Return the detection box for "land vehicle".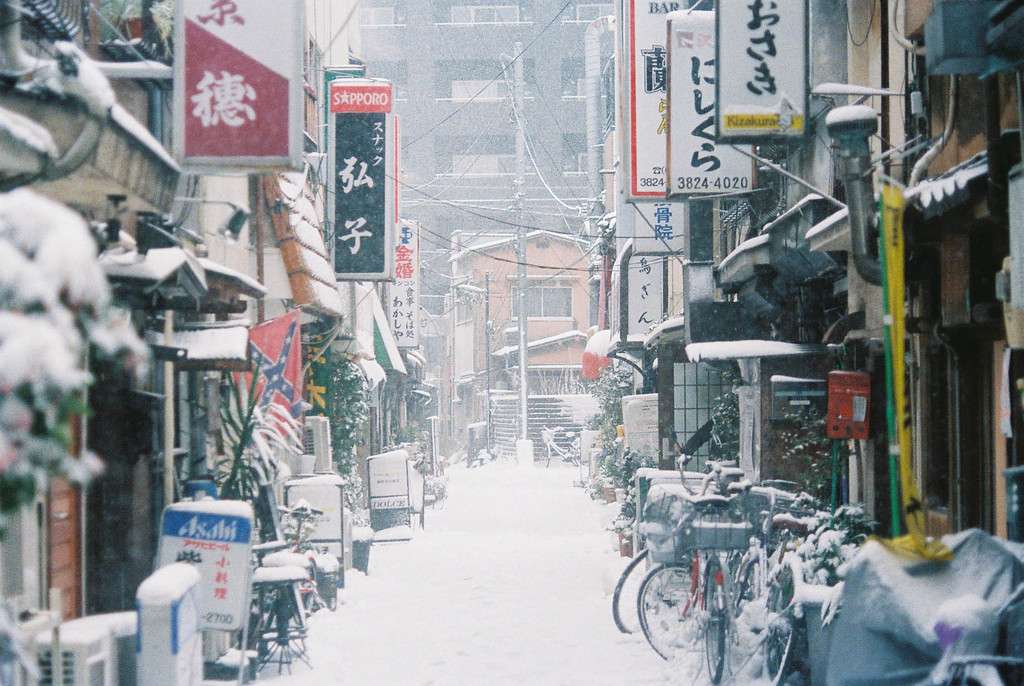
(729, 516, 799, 685).
